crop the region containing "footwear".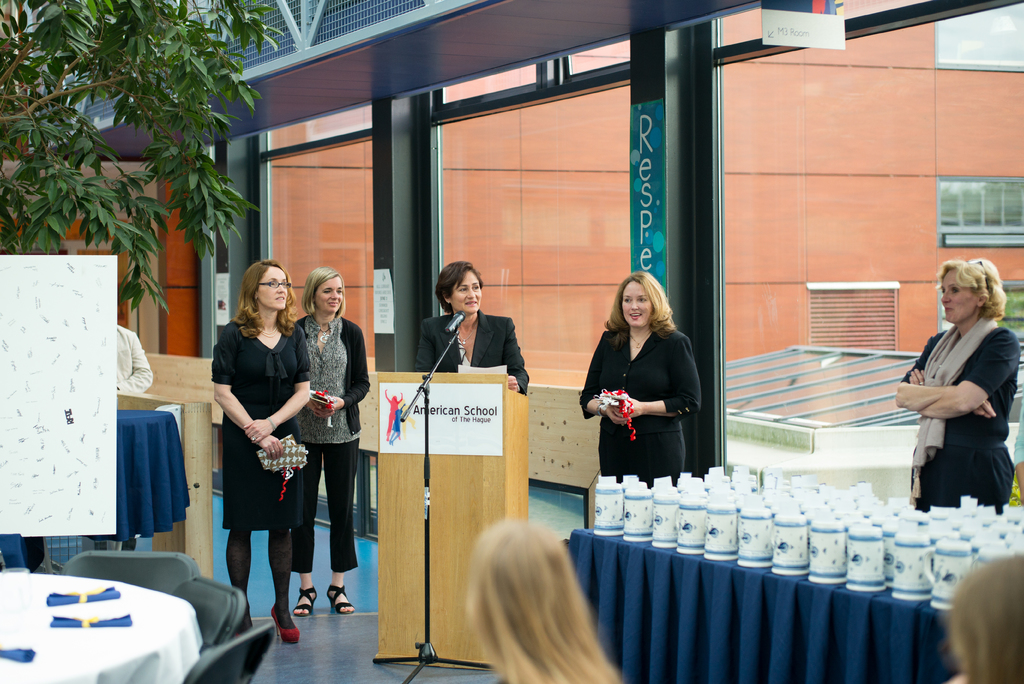
Crop region: box=[324, 582, 355, 614].
